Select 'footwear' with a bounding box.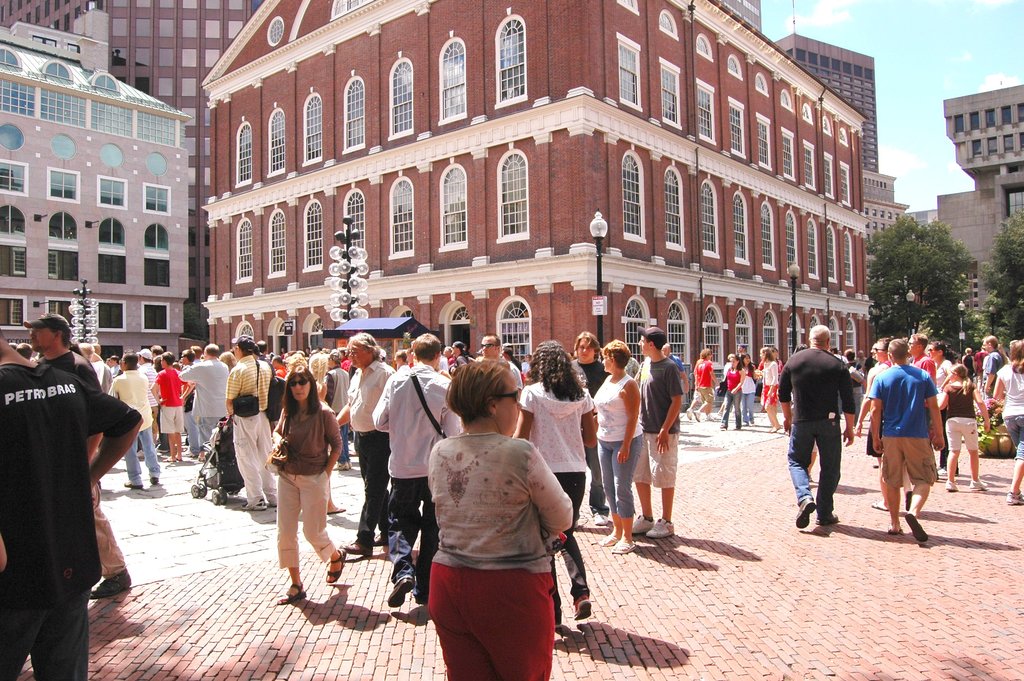
box(625, 516, 653, 534).
